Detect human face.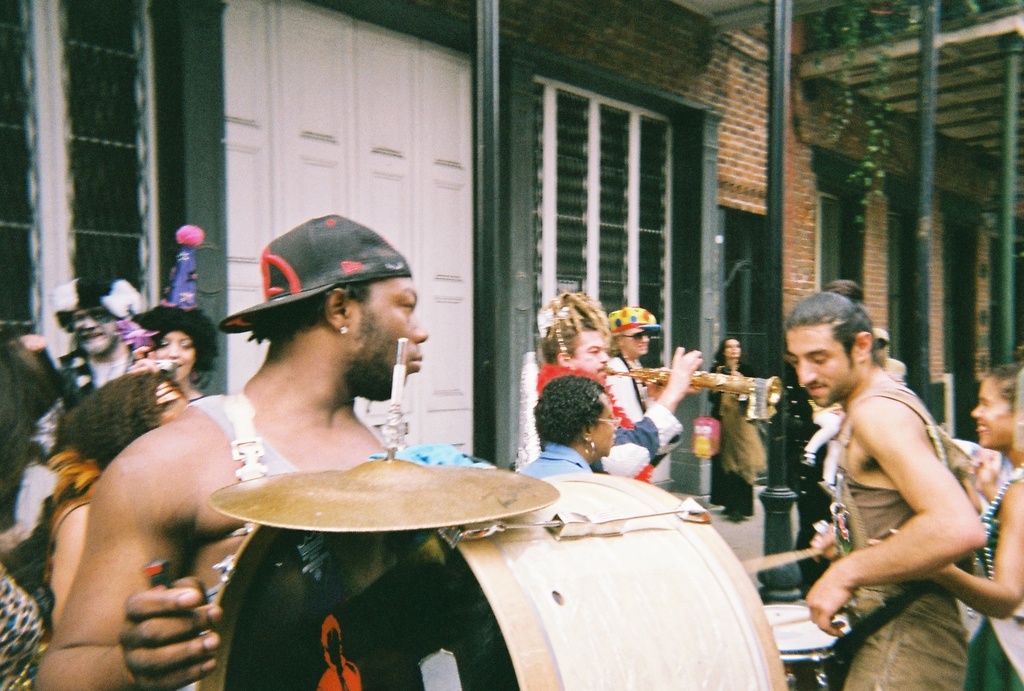
Detected at (154,331,196,383).
